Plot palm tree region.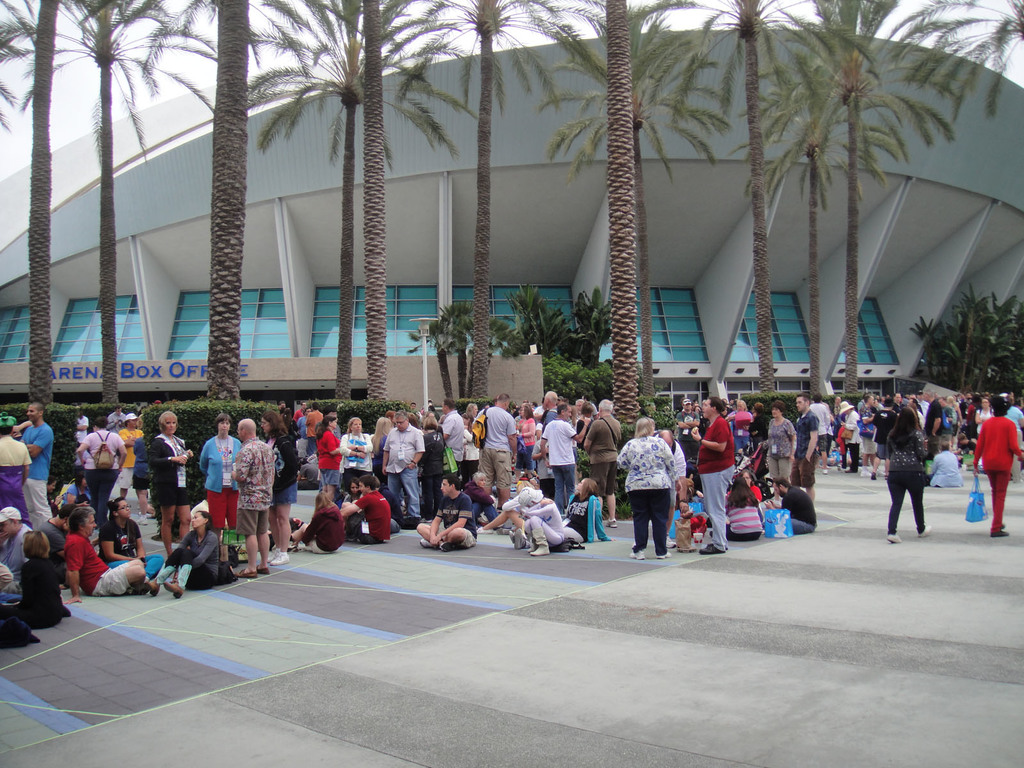
Plotted at region(51, 0, 183, 378).
